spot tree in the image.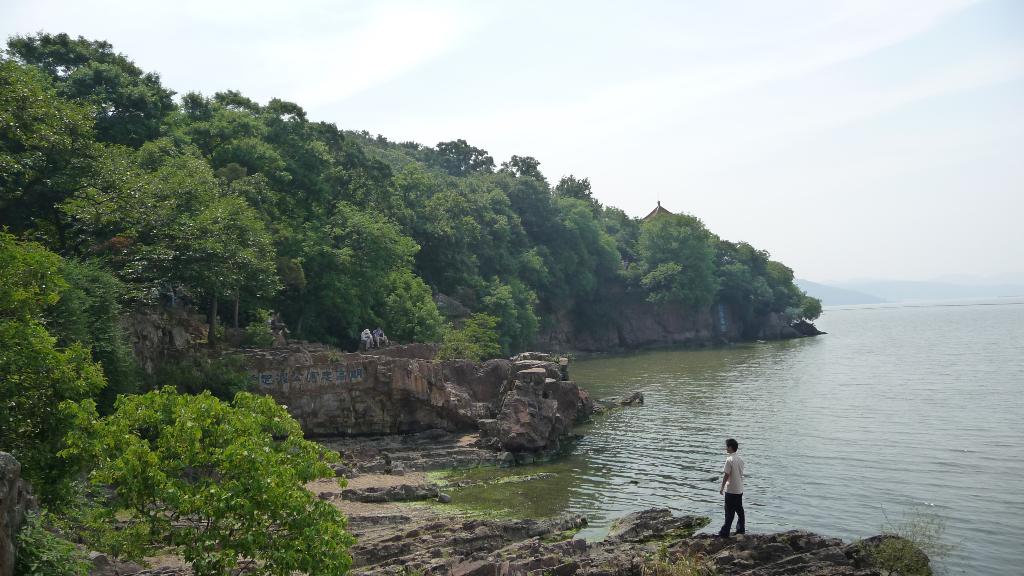
tree found at {"left": 0, "top": 229, "right": 104, "bottom": 493}.
